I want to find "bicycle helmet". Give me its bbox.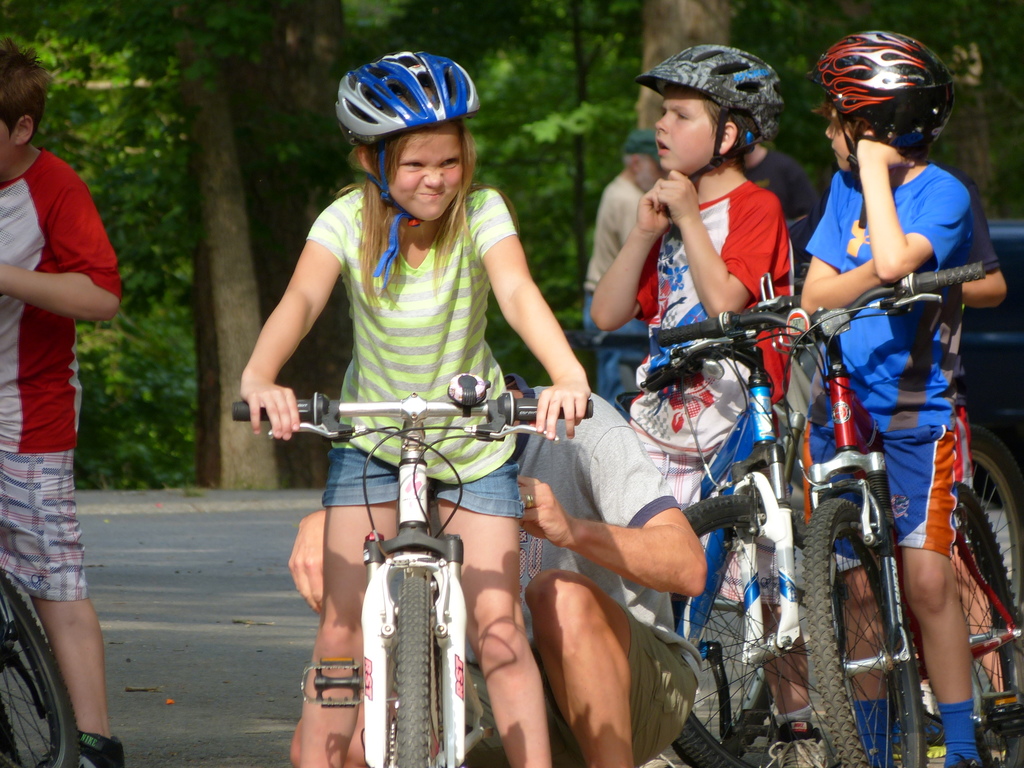
bbox(634, 40, 779, 177).
